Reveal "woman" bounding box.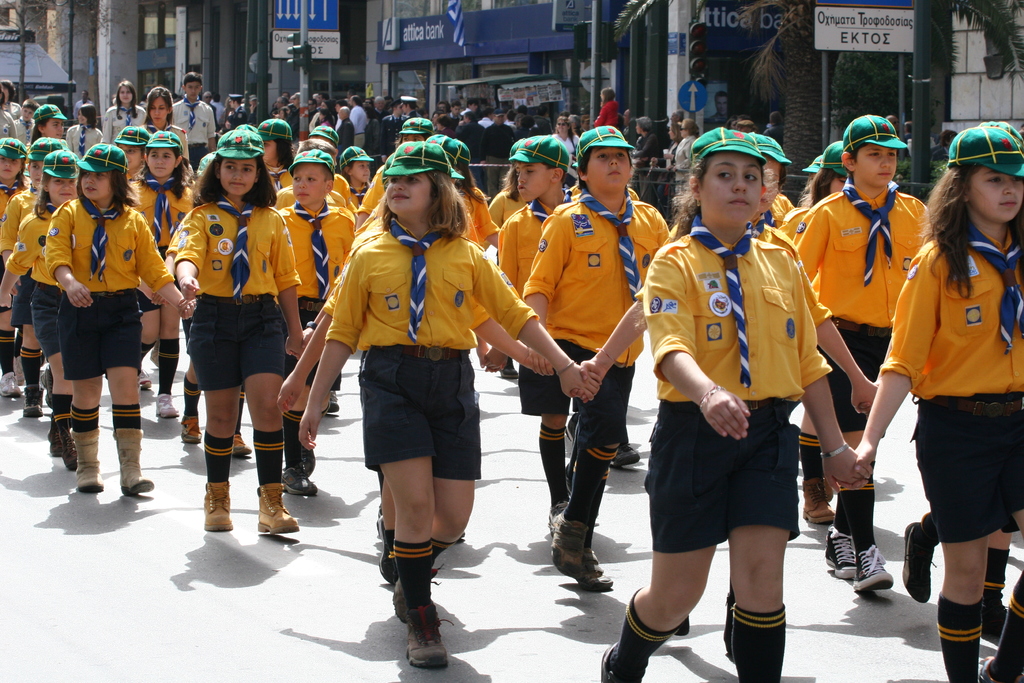
Revealed: <region>929, 128, 956, 170</region>.
